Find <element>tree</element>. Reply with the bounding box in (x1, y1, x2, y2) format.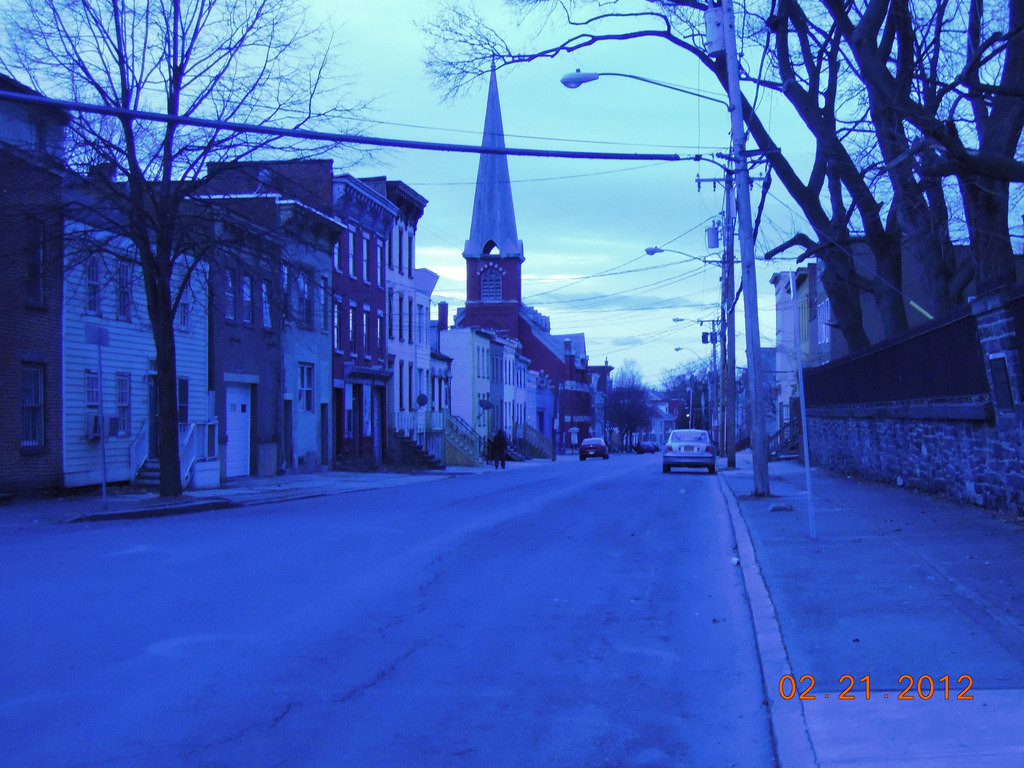
(0, 0, 389, 499).
